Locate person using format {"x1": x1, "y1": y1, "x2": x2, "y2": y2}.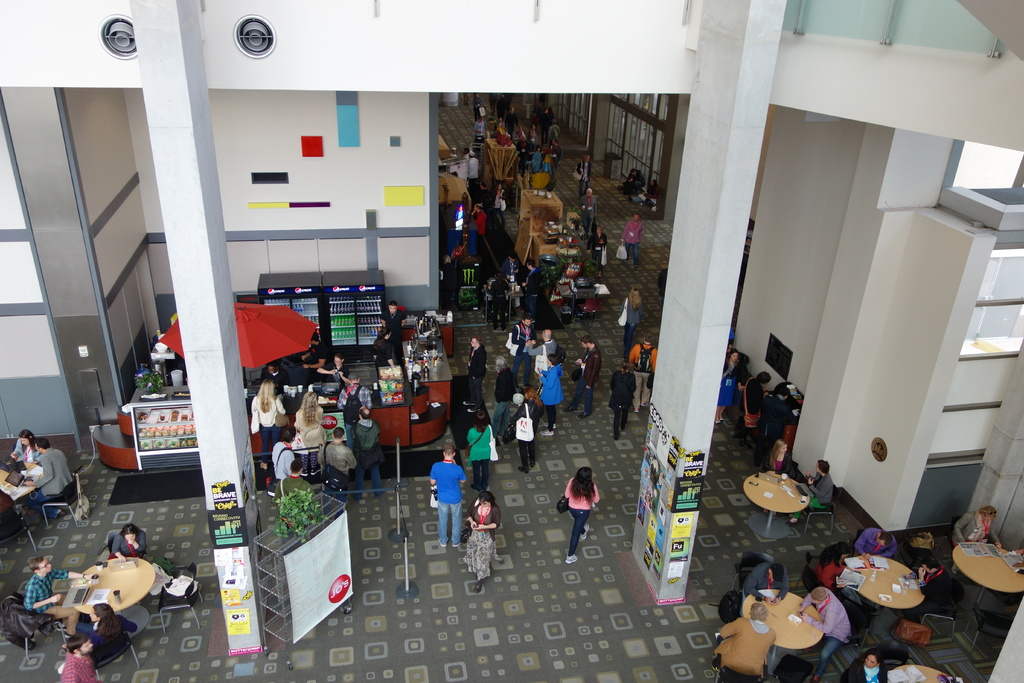
{"x1": 711, "y1": 603, "x2": 776, "y2": 682}.
